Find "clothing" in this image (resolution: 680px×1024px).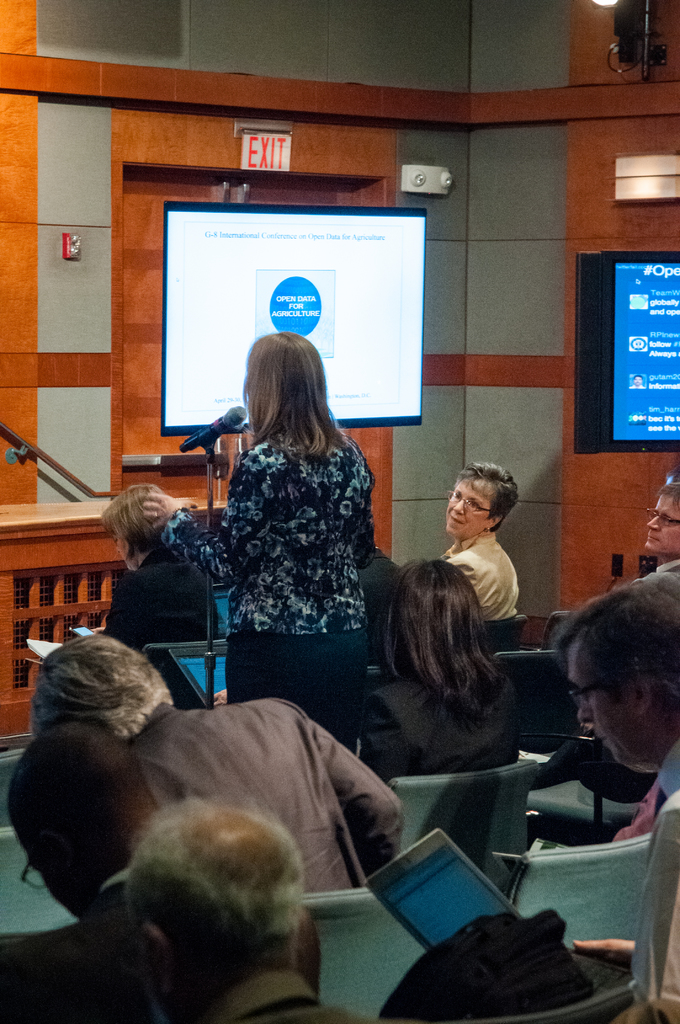
{"x1": 200, "y1": 970, "x2": 416, "y2": 1023}.
